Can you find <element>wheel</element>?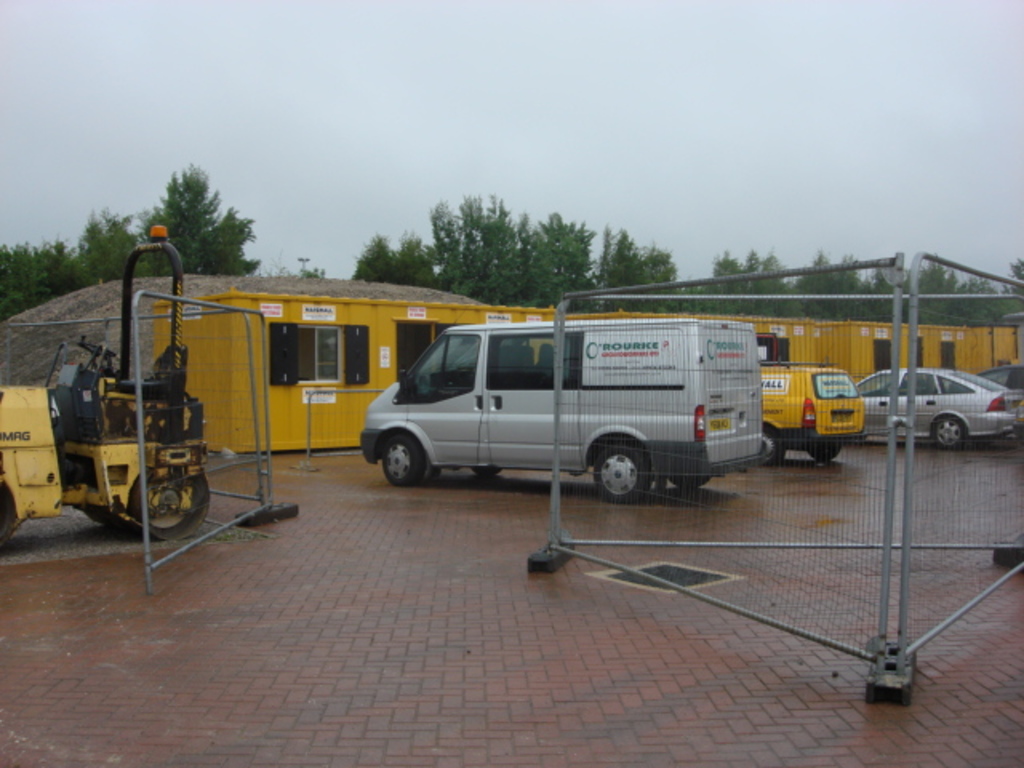
Yes, bounding box: 578/438/666/506.
